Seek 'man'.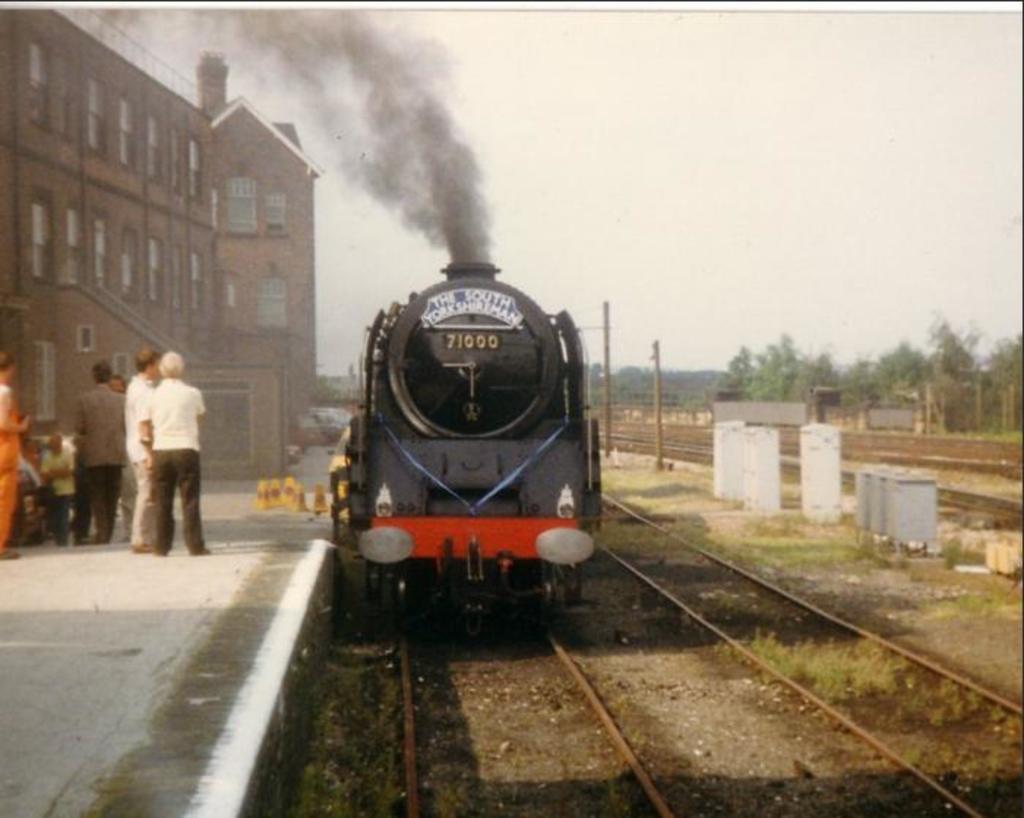
l=123, t=350, r=162, b=549.
